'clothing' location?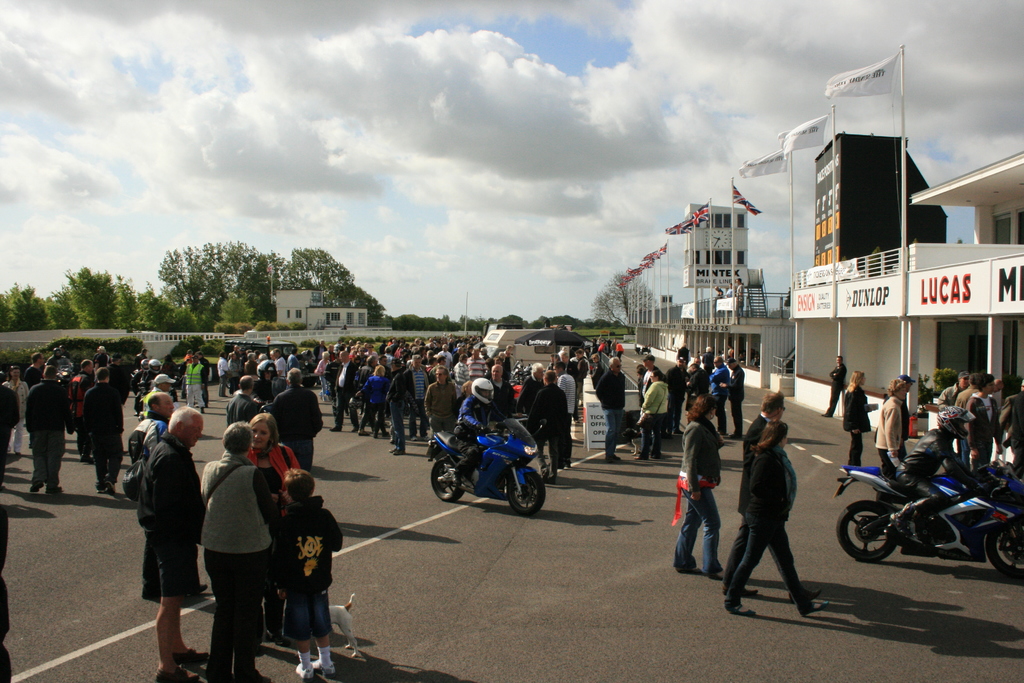
region(182, 362, 204, 404)
